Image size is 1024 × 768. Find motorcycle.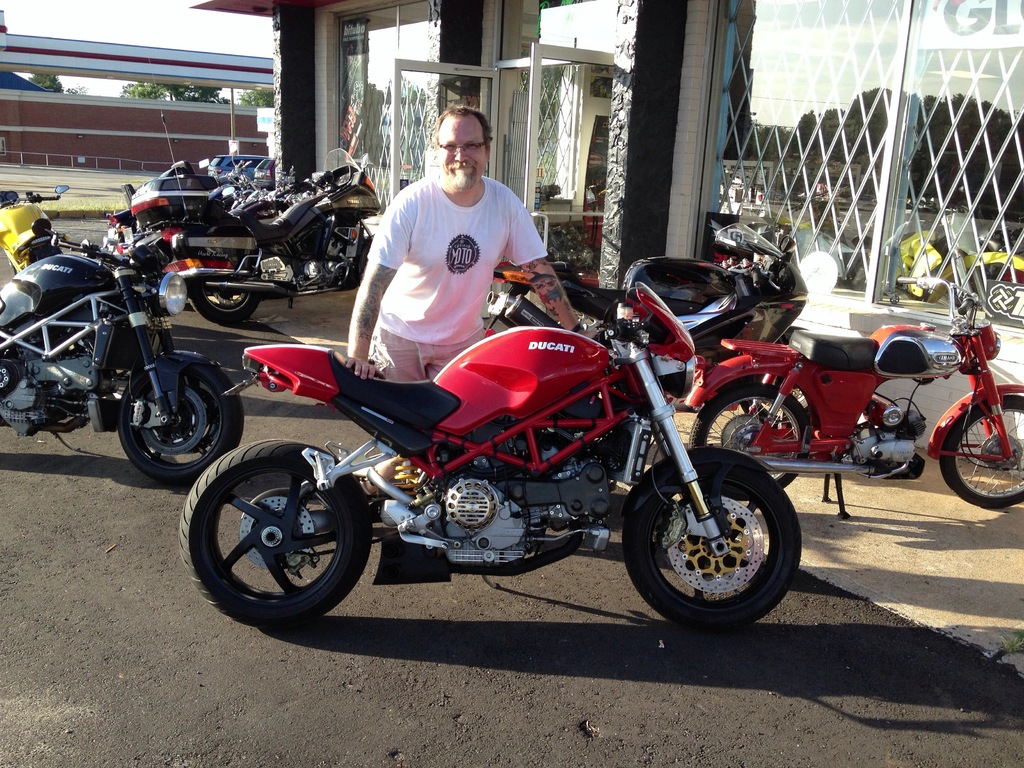
<box>479,209,812,412</box>.
